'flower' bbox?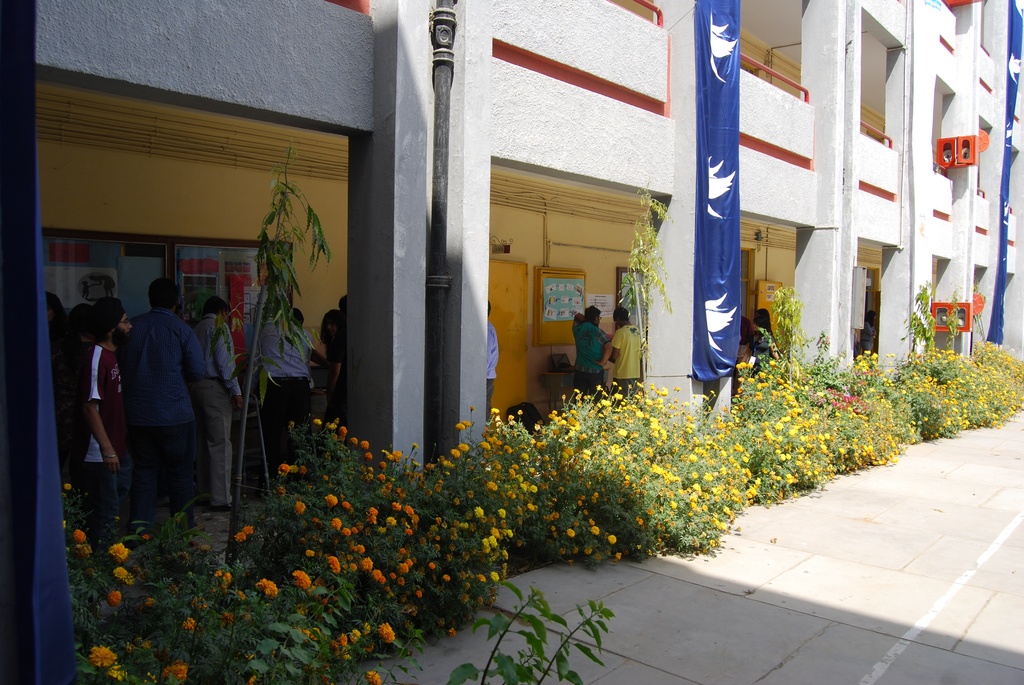
box(63, 482, 73, 494)
